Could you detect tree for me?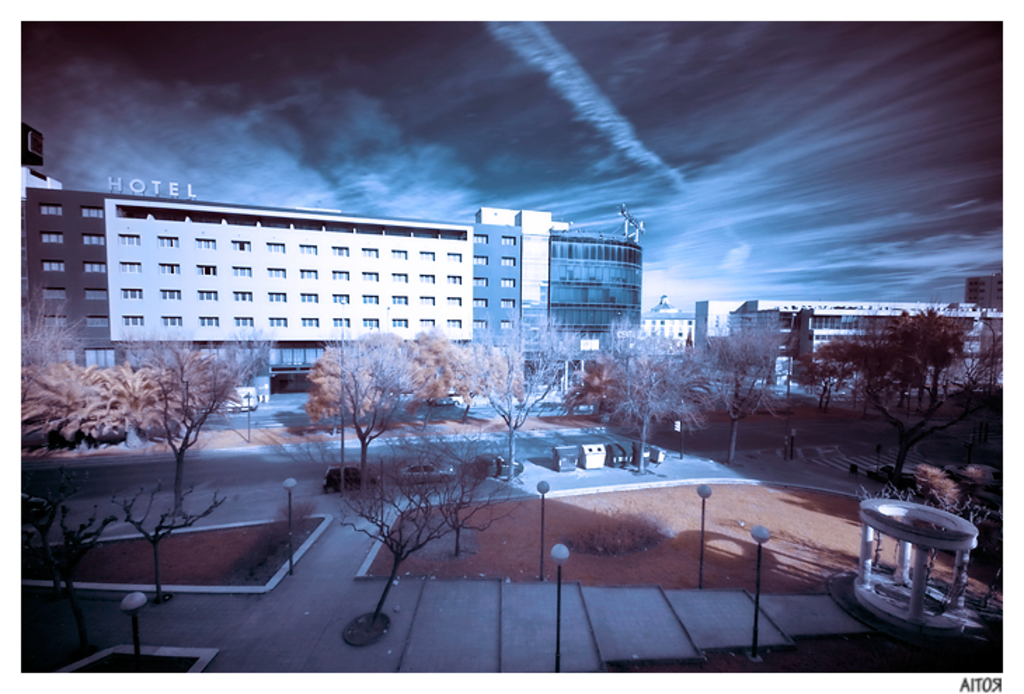
Detection result: {"left": 857, "top": 317, "right": 1016, "bottom": 487}.
